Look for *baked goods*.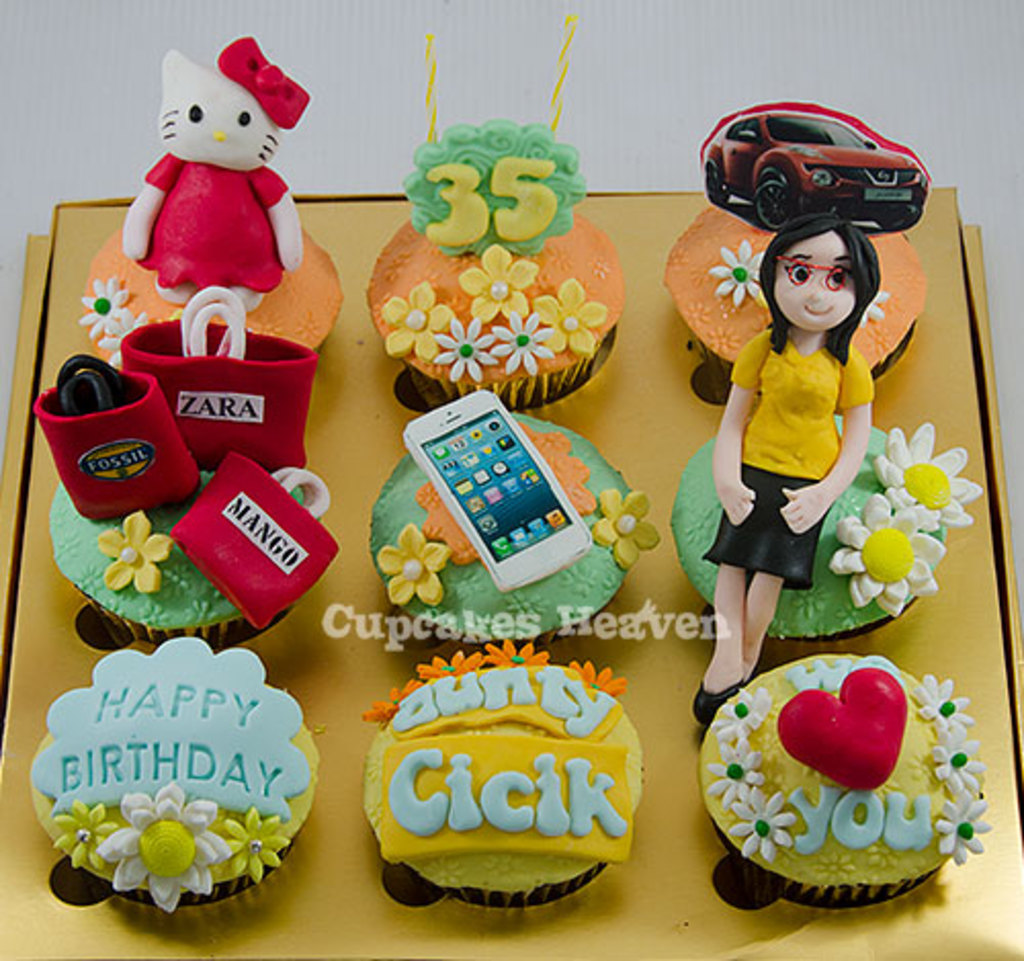
Found: 369 8 623 416.
